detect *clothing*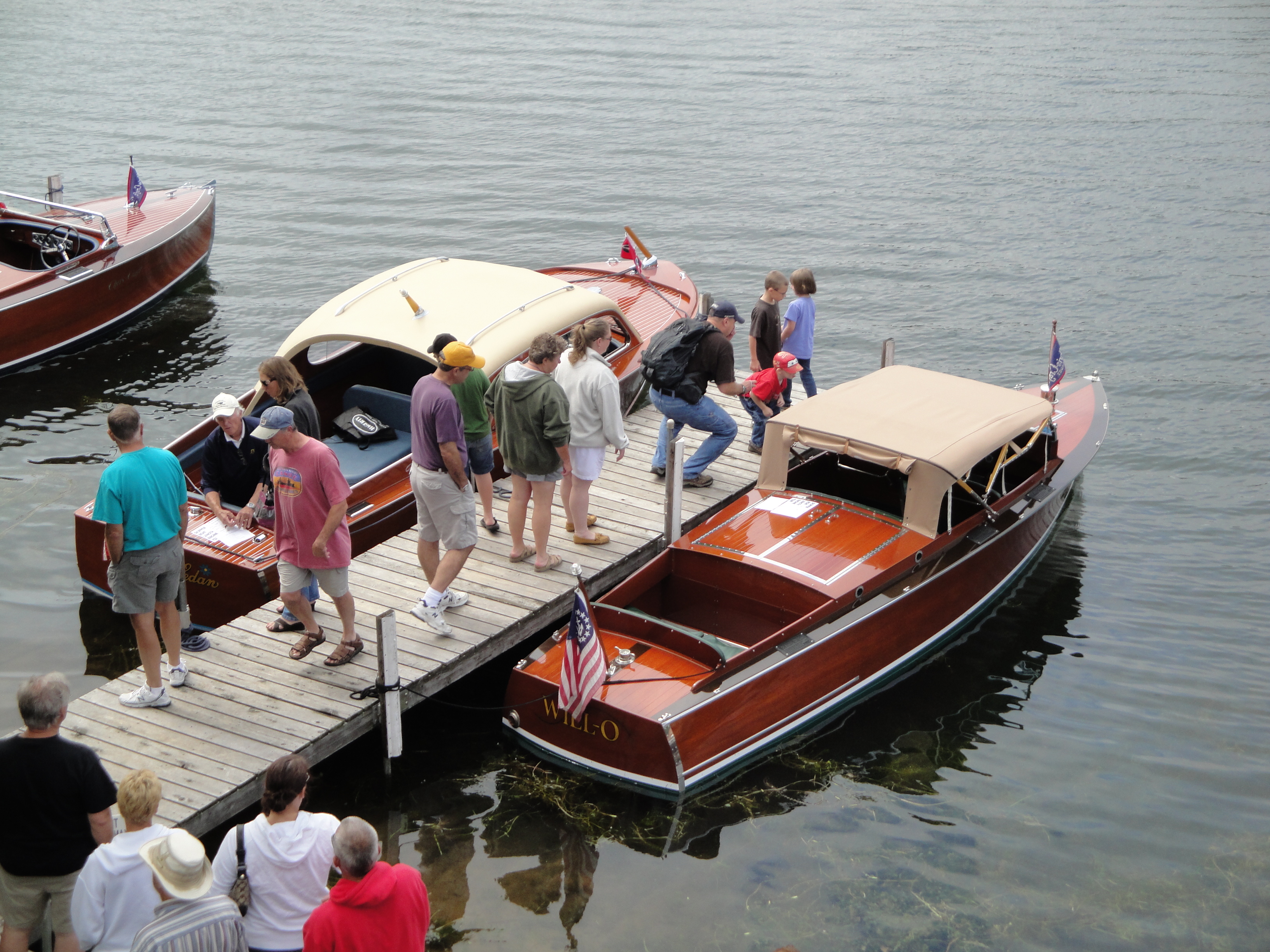
bbox(177, 142, 196, 184)
